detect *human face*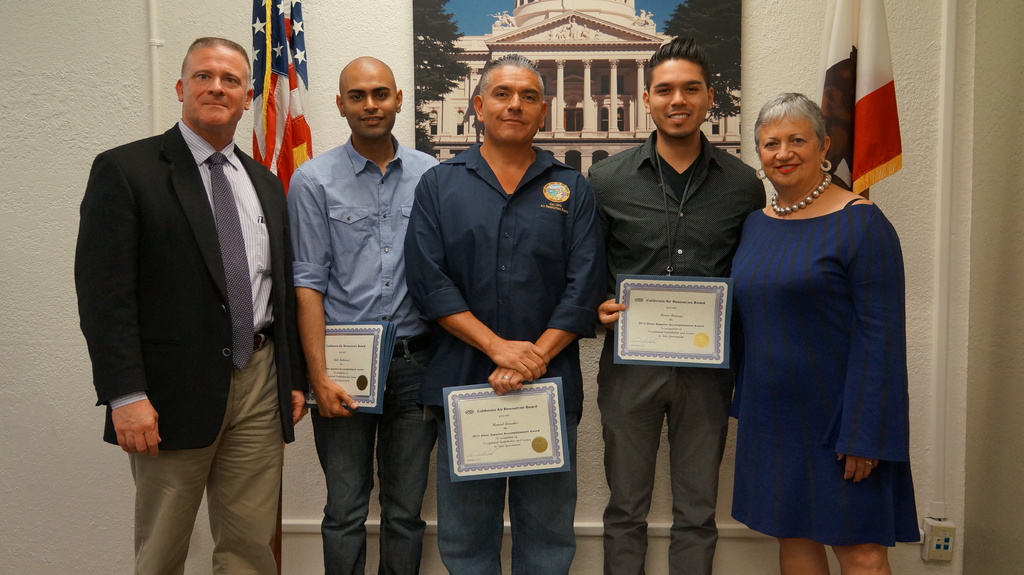
<box>646,58,708,139</box>
